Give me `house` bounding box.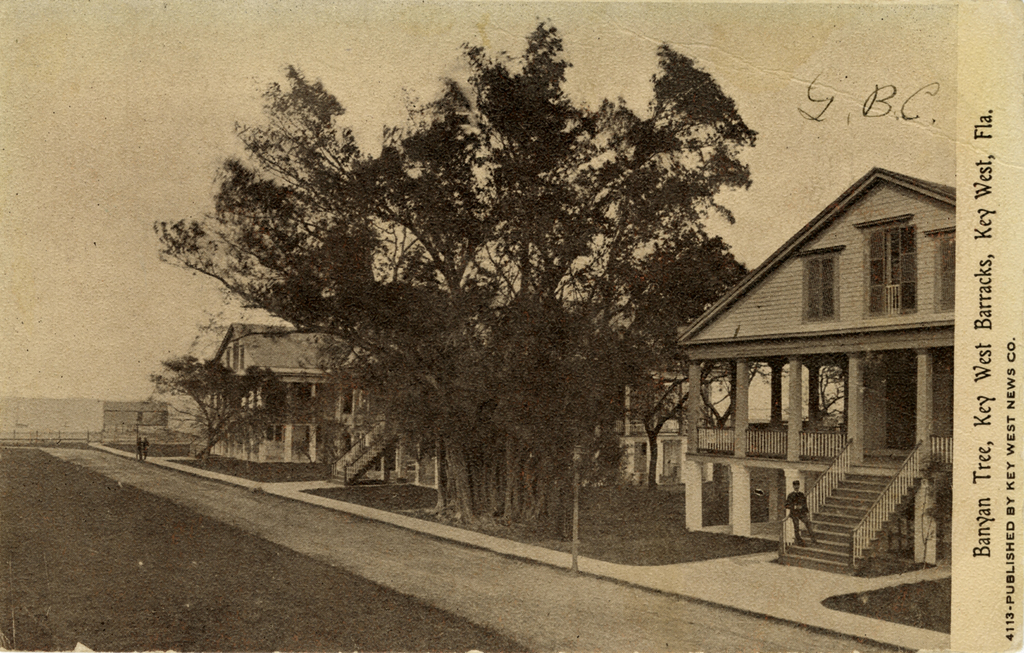
bbox(202, 325, 337, 462).
